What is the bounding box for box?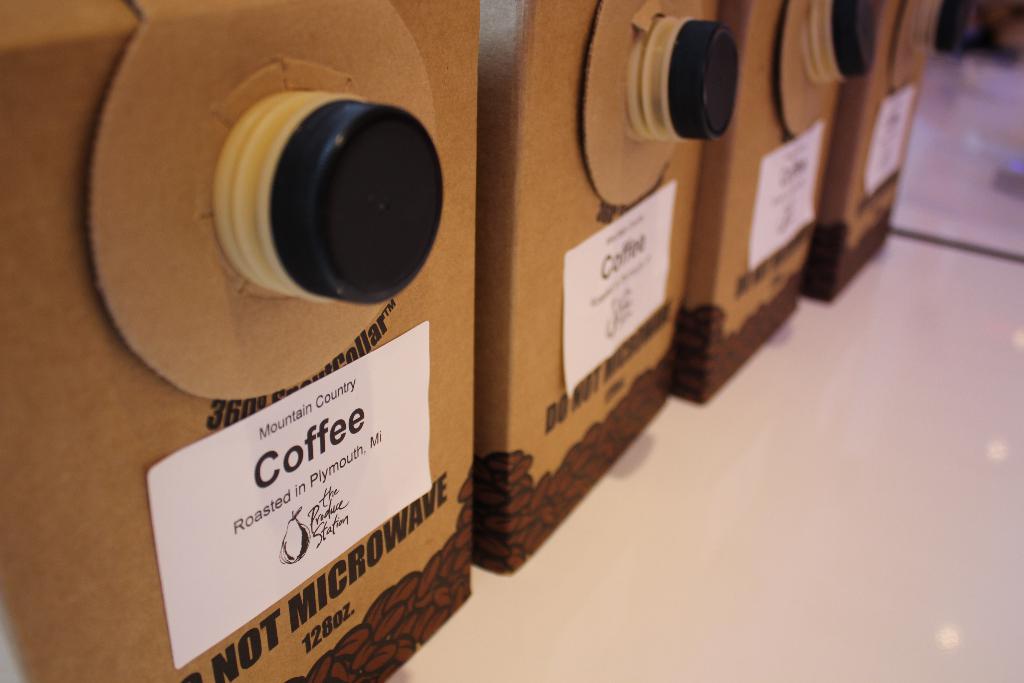
detection(0, 0, 474, 682).
